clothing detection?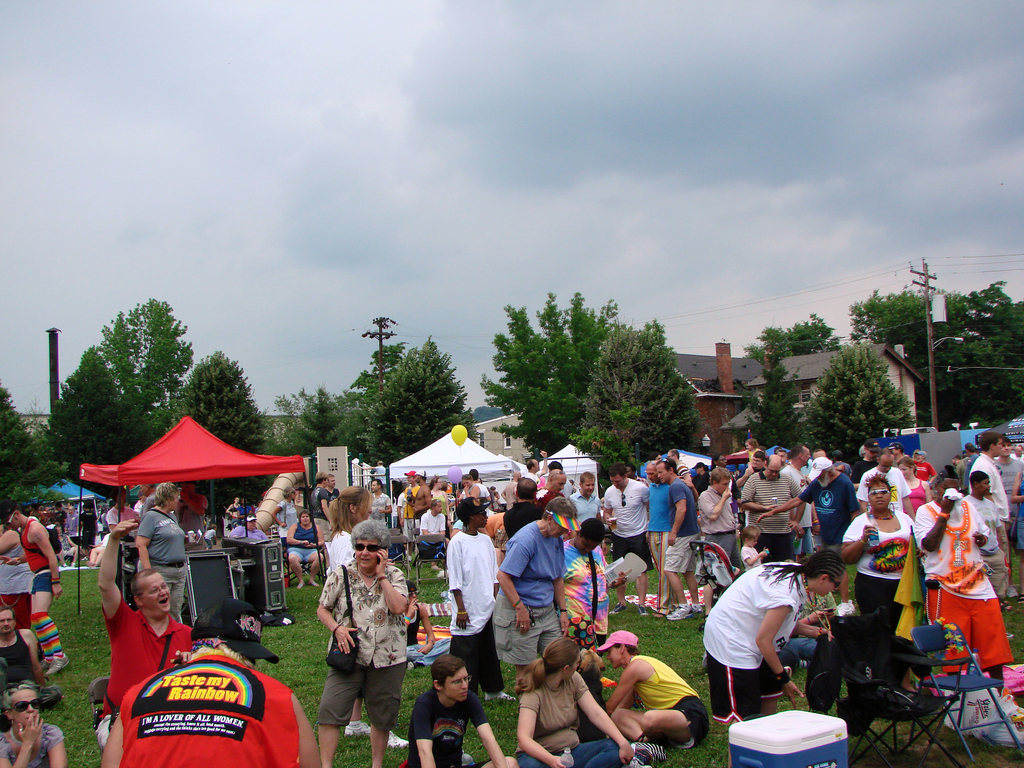
x1=634 y1=657 x2=709 y2=748
